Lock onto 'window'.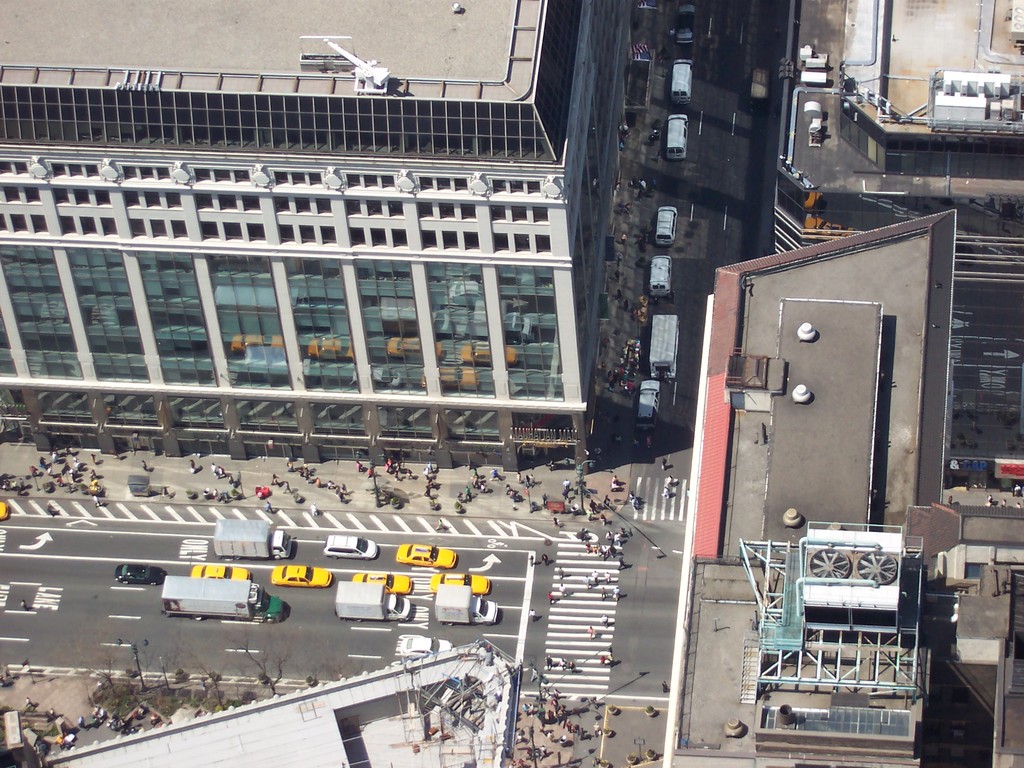
Locked: crop(460, 202, 476, 221).
